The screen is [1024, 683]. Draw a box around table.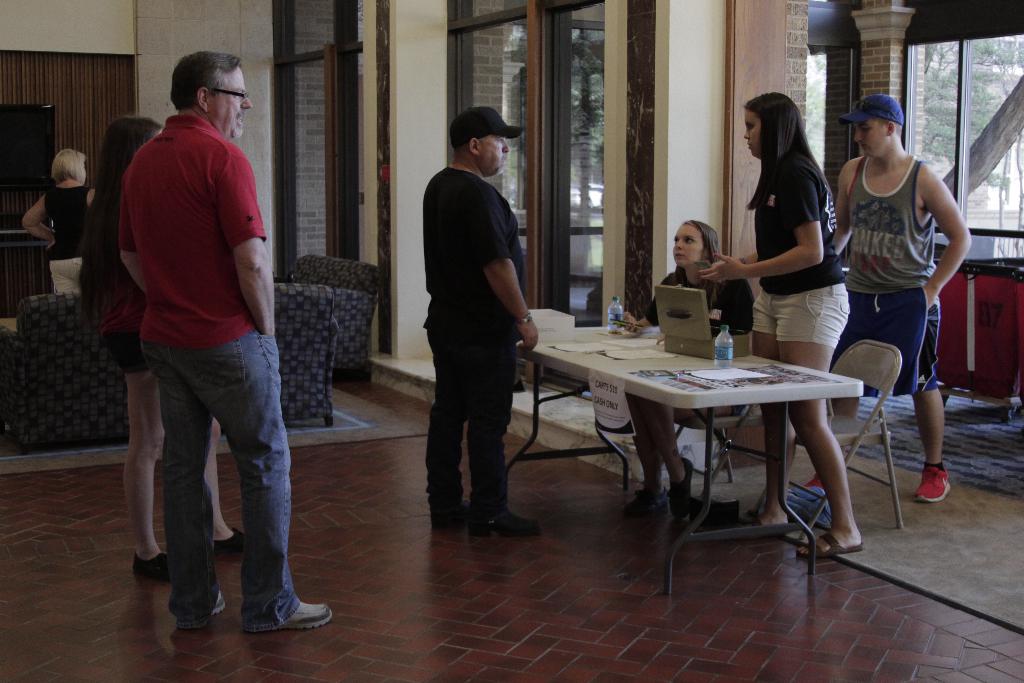
367,302,870,575.
